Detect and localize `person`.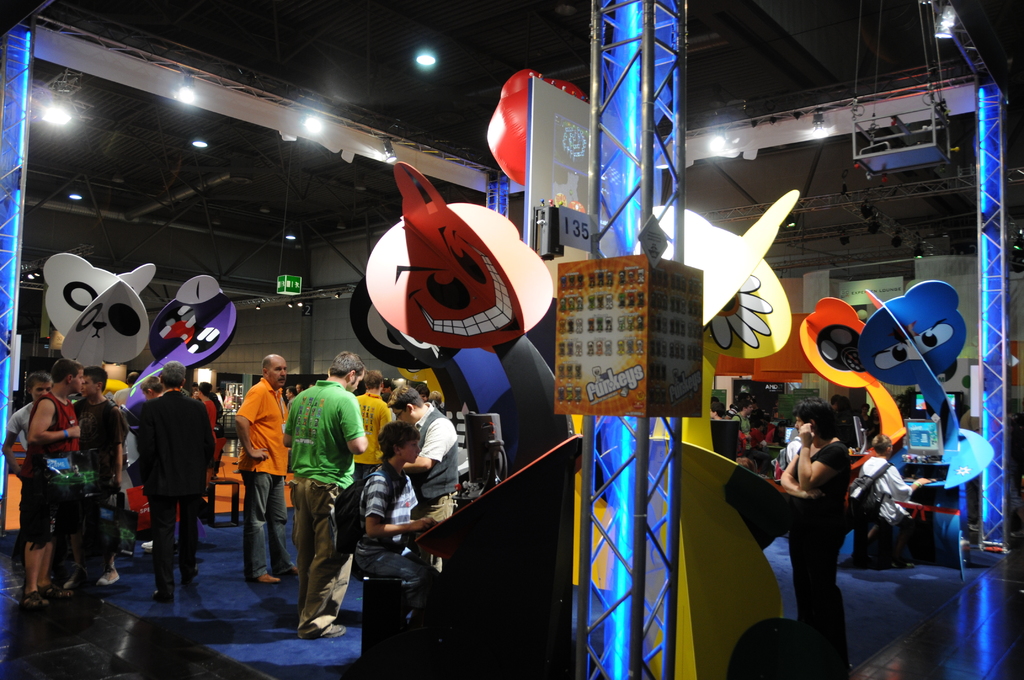
Localized at <bbox>276, 345, 368, 638</bbox>.
